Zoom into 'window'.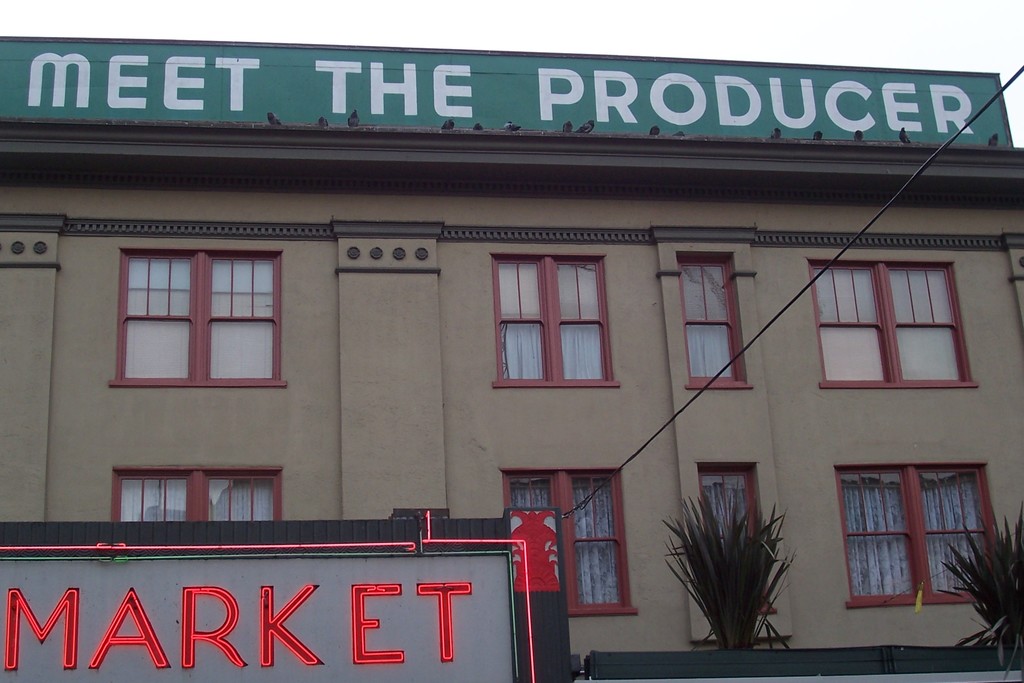
Zoom target: (left=676, top=262, right=753, bottom=393).
